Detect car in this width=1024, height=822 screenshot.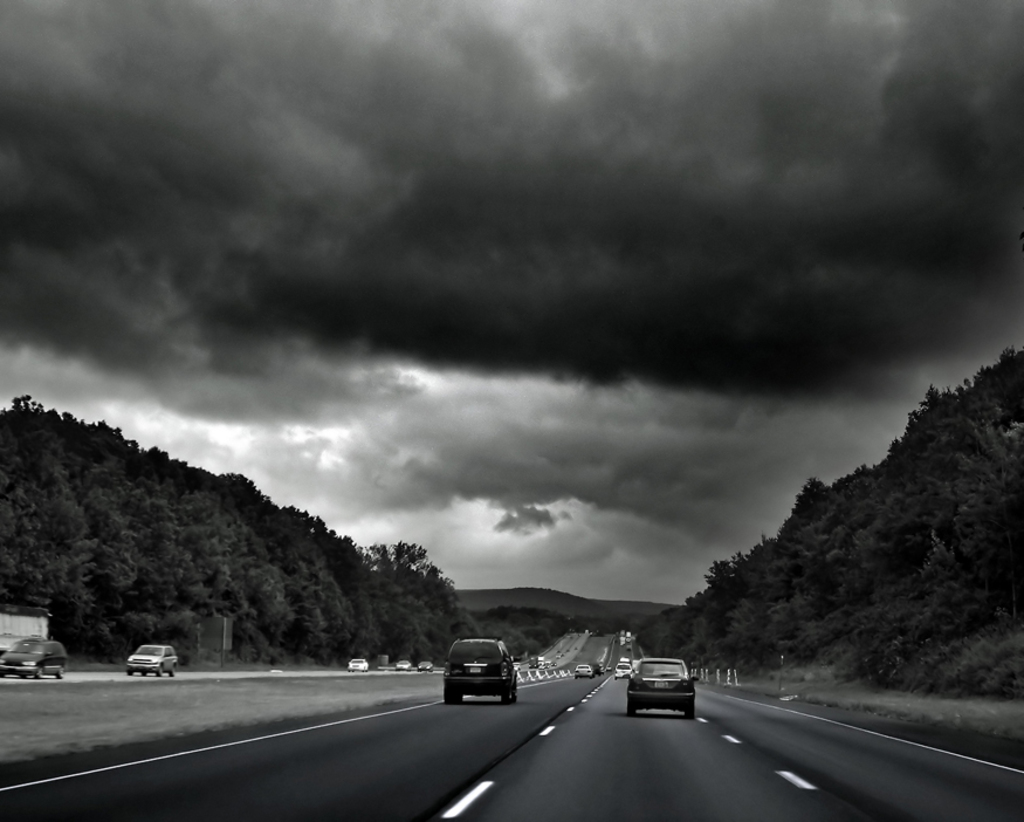
Detection: 440:633:522:708.
